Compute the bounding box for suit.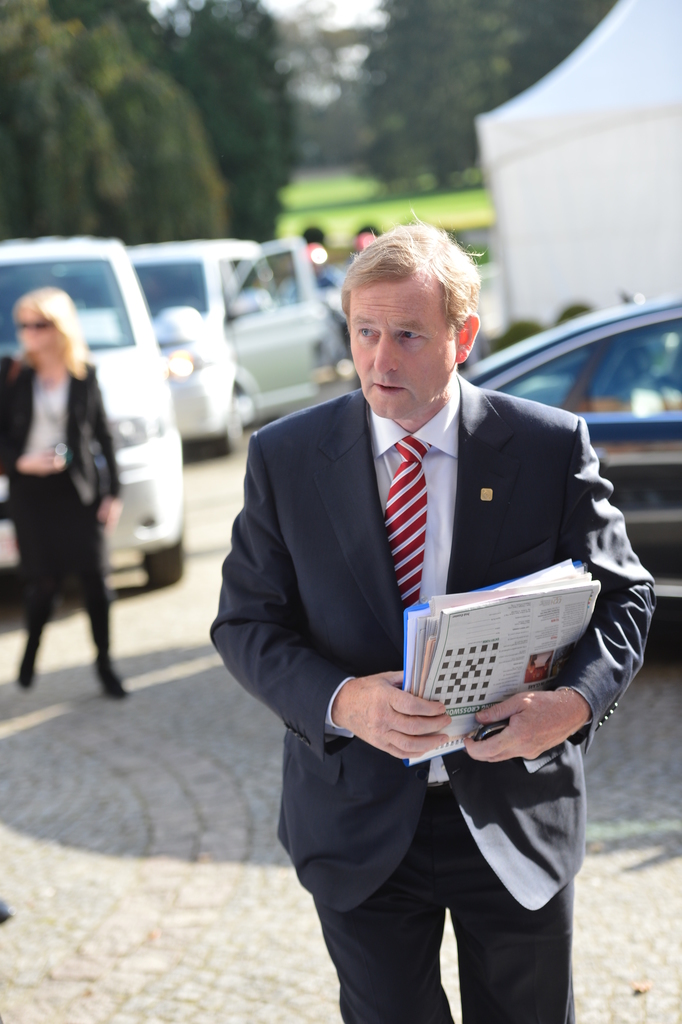
crop(212, 316, 620, 935).
